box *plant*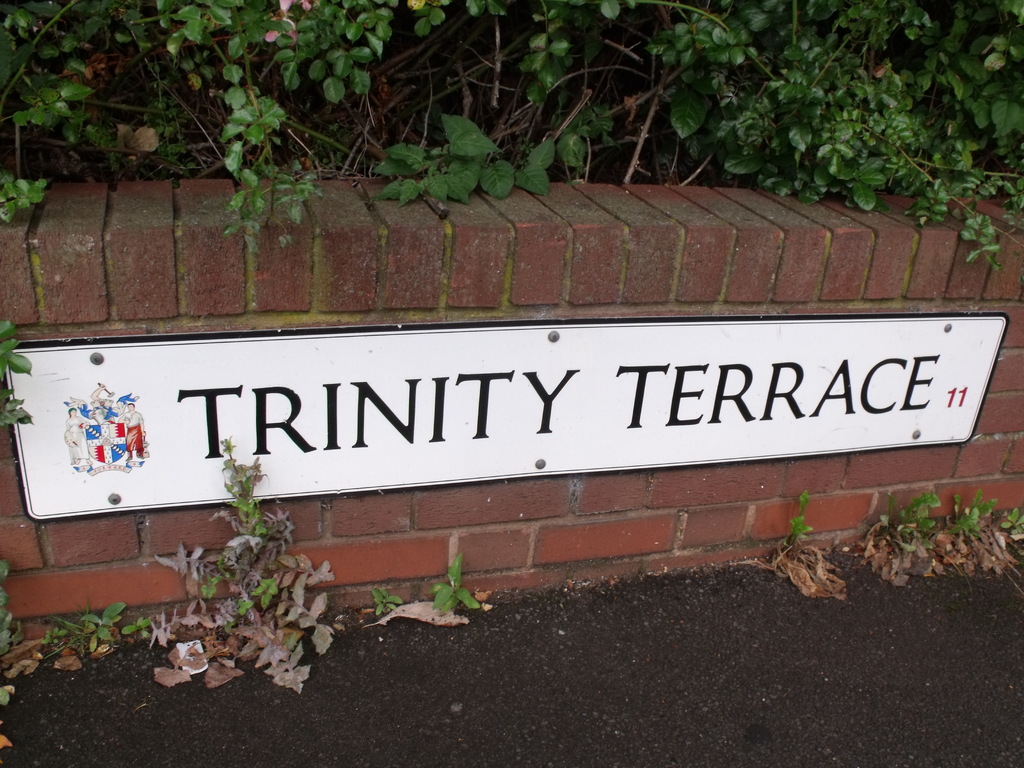
[787, 484, 813, 556]
